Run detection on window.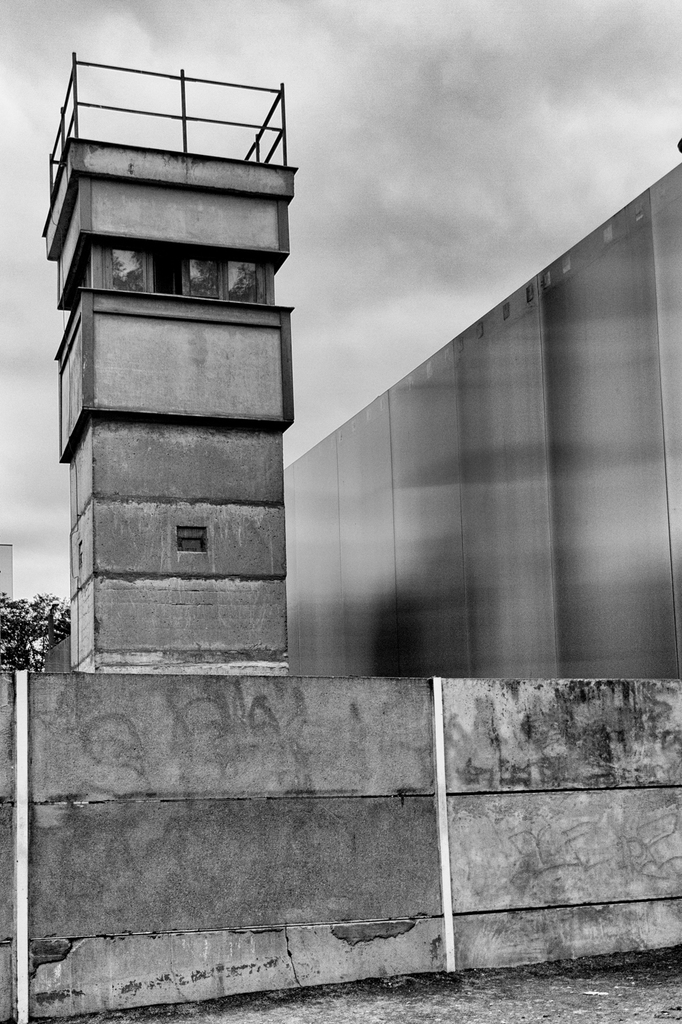
Result: <box>177,527,205,554</box>.
